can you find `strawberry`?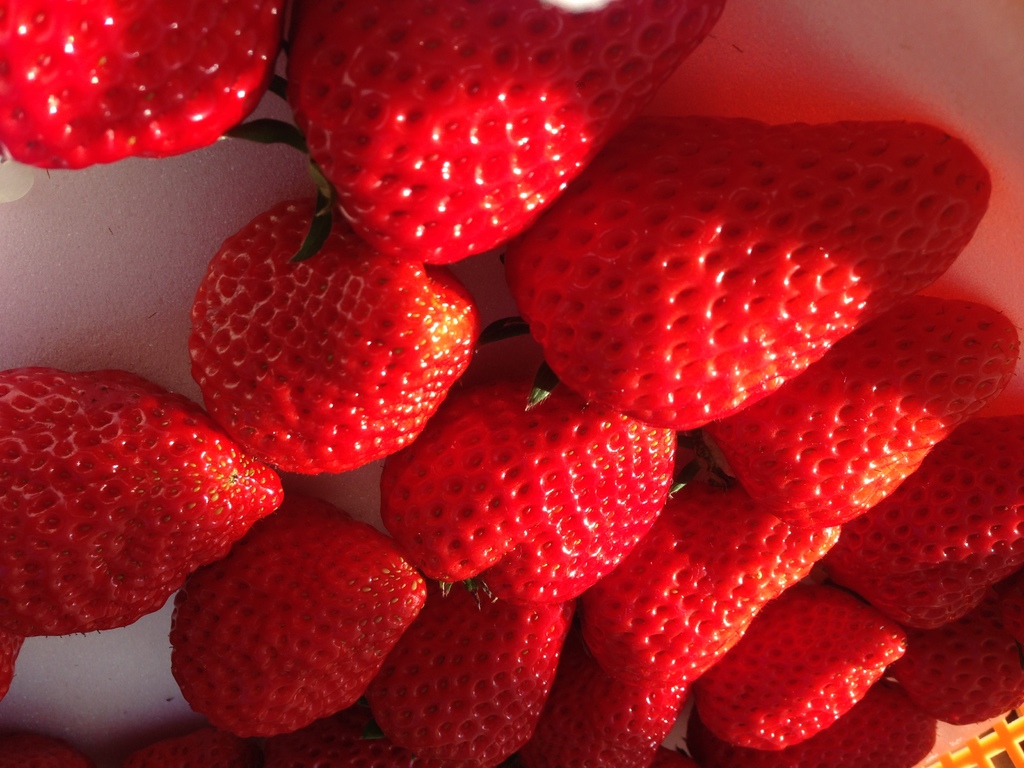
Yes, bounding box: (x1=0, y1=369, x2=280, y2=643).
